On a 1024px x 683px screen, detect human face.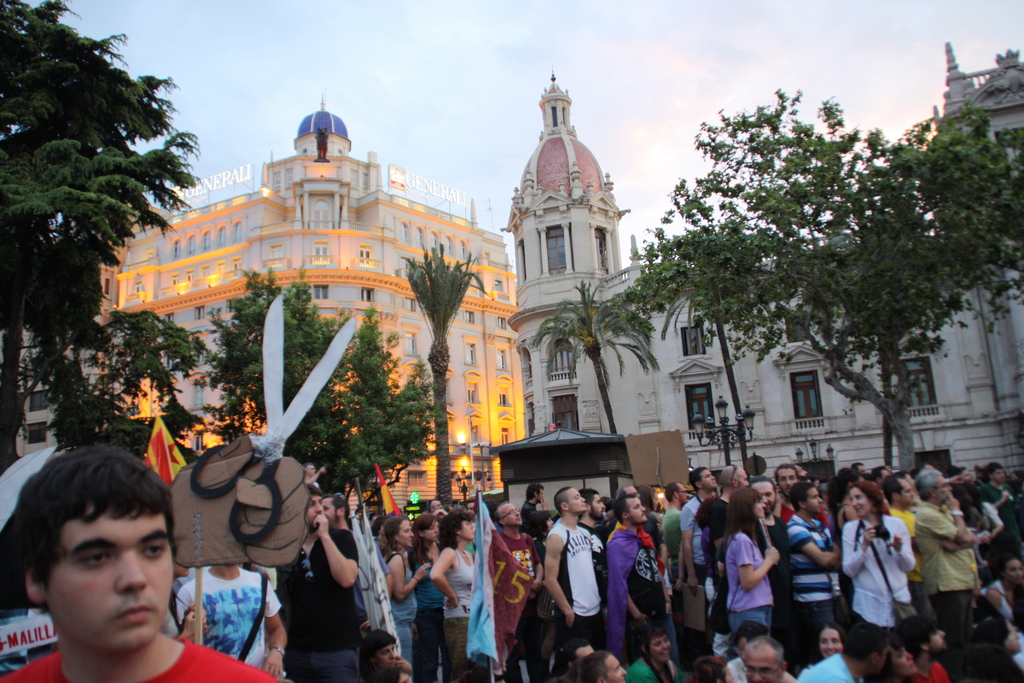
(751,492,768,520).
